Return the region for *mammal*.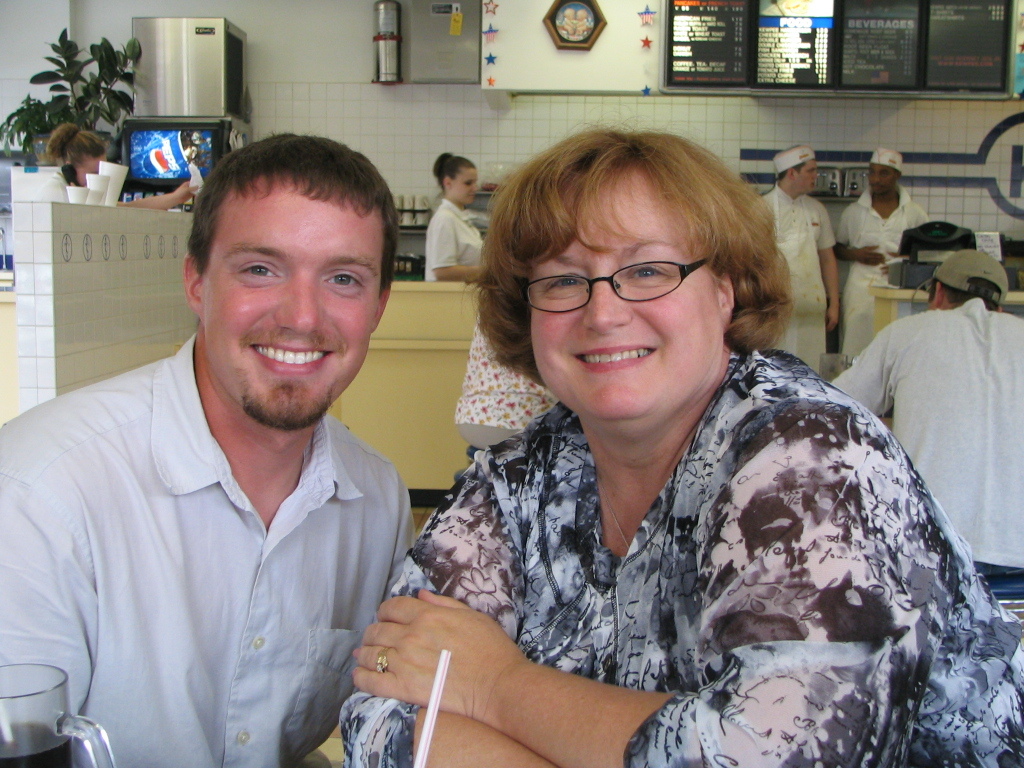
<bbox>840, 146, 932, 363</bbox>.
